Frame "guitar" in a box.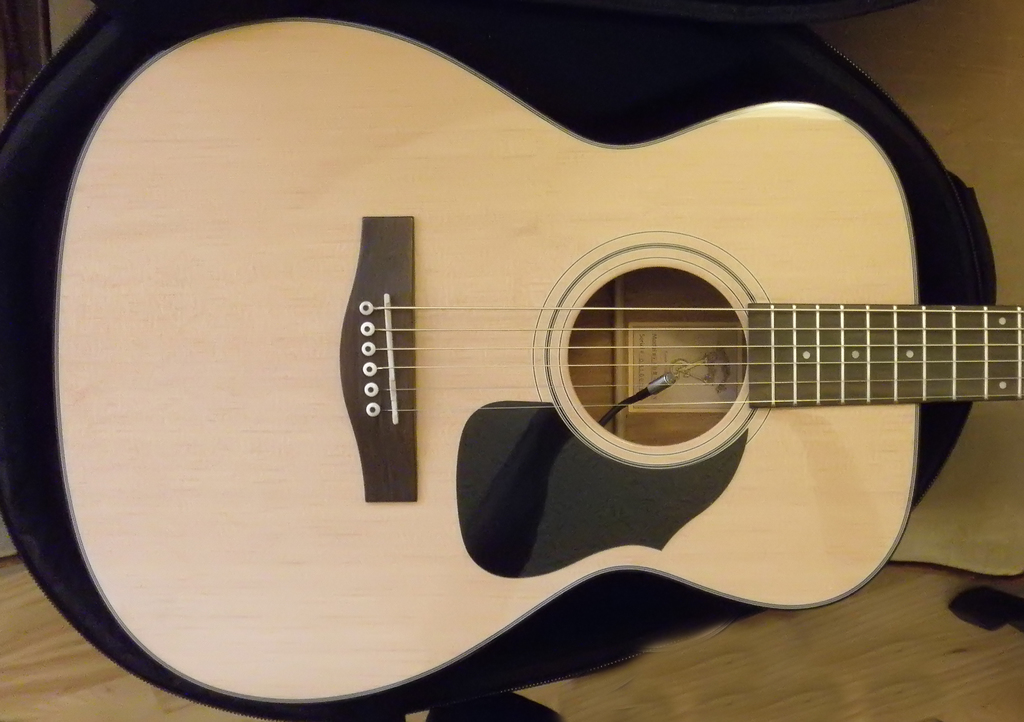
x1=54 y1=18 x2=1023 y2=707.
